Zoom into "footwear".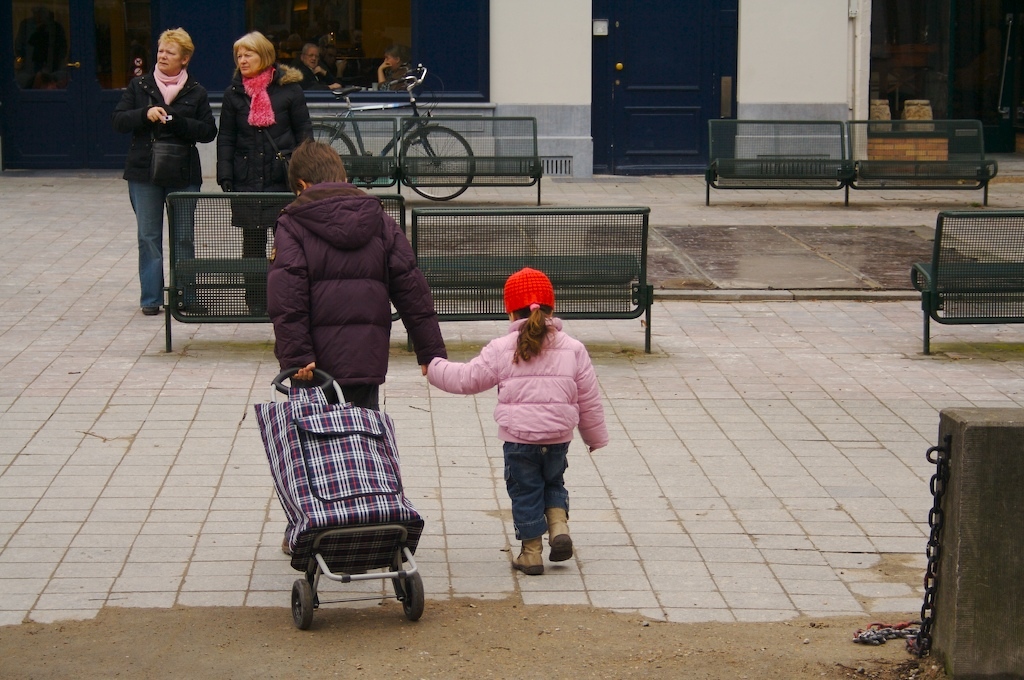
Zoom target: (x1=504, y1=505, x2=577, y2=577).
